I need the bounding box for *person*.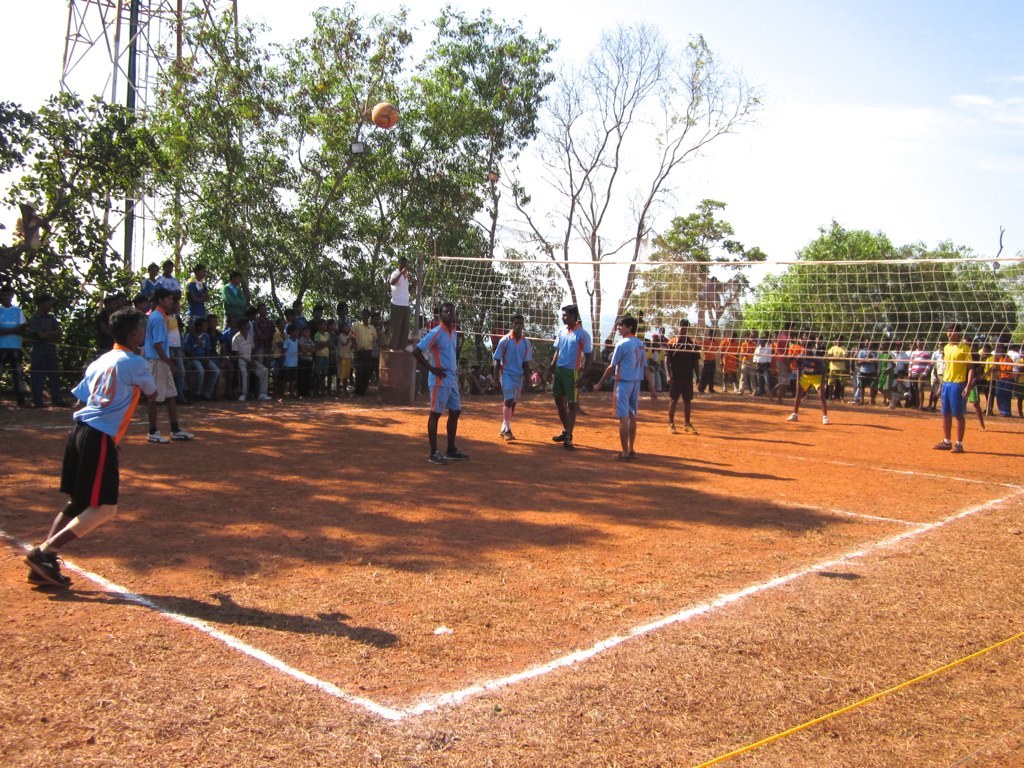
Here it is: l=349, t=307, r=381, b=396.
